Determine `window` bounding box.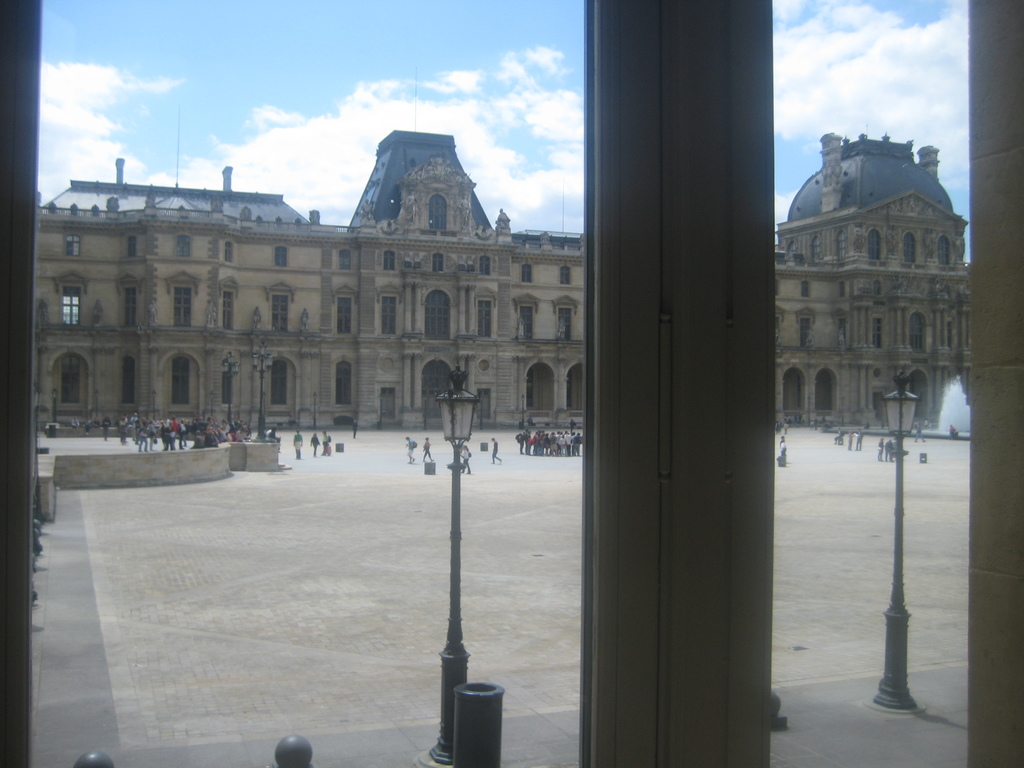
Determined: <region>176, 287, 196, 327</region>.
